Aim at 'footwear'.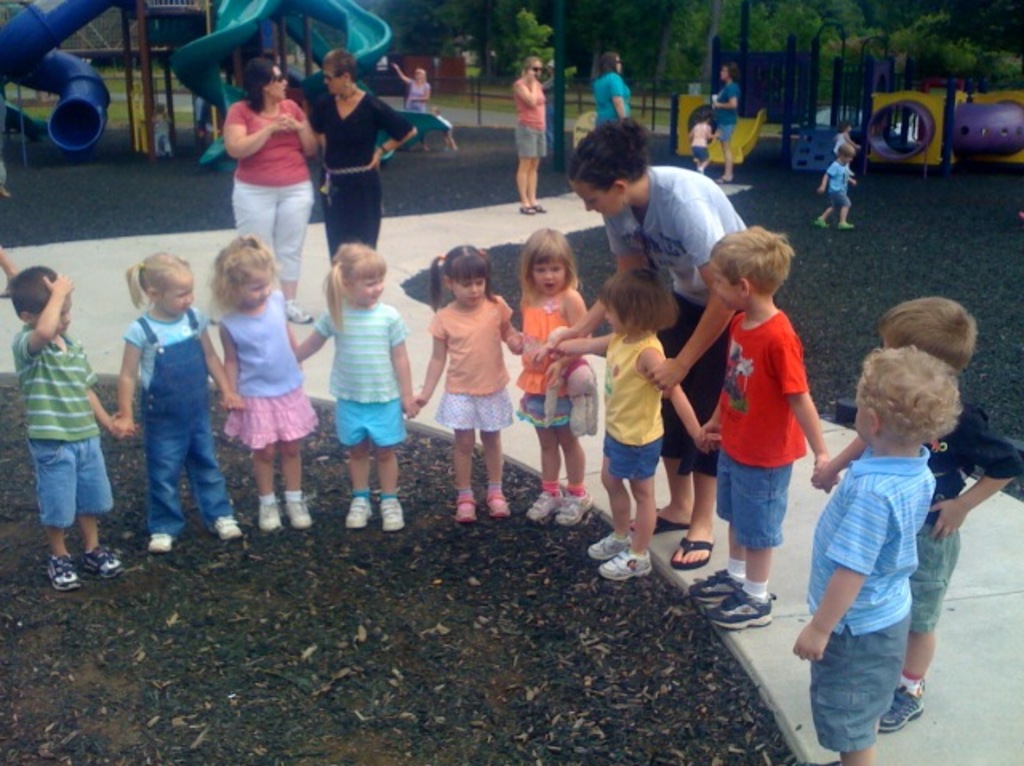
Aimed at [688, 566, 754, 606].
